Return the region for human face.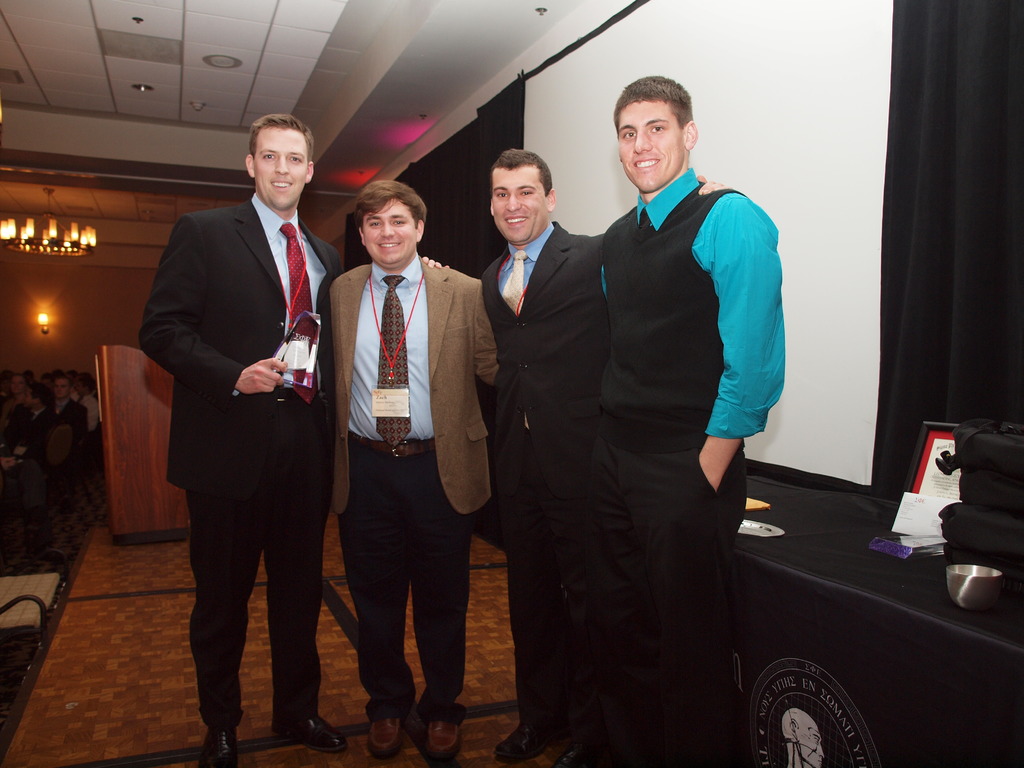
799,721,824,767.
